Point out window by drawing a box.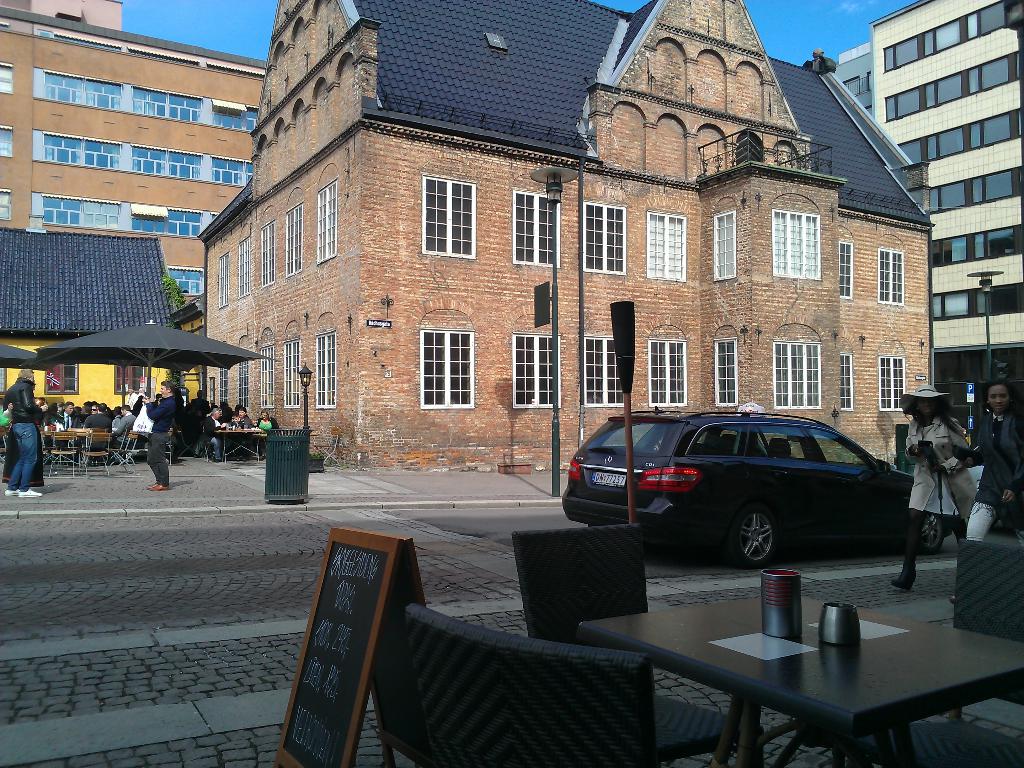
l=168, t=263, r=204, b=300.
